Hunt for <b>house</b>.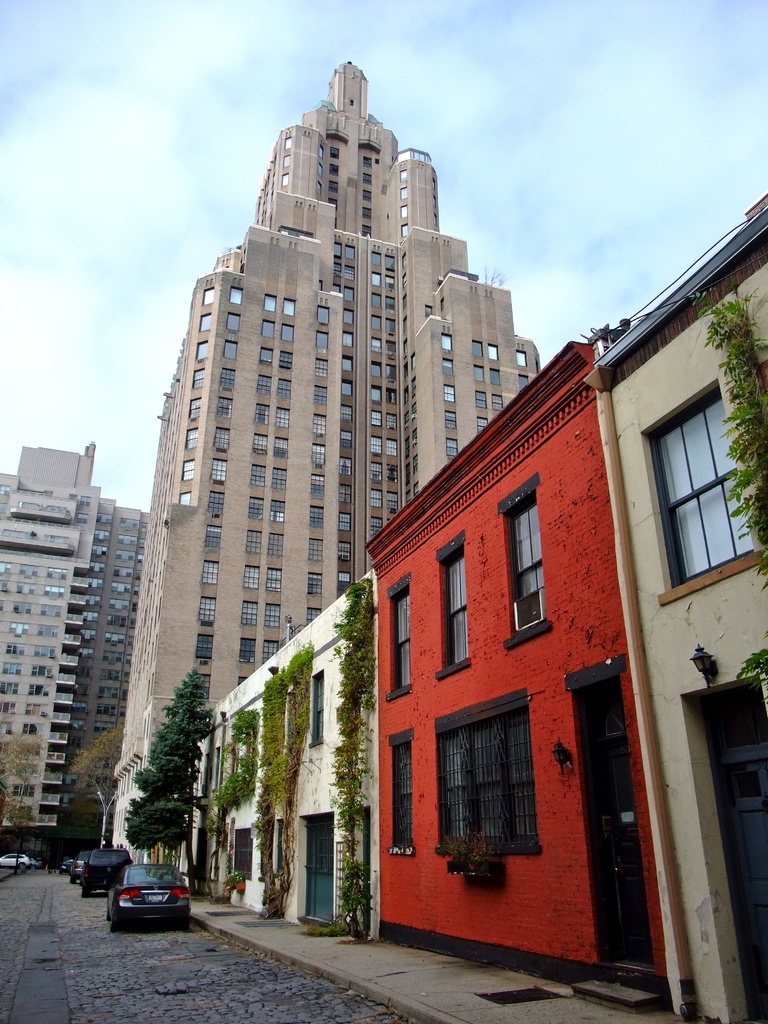
Hunted down at BBox(177, 564, 378, 946).
